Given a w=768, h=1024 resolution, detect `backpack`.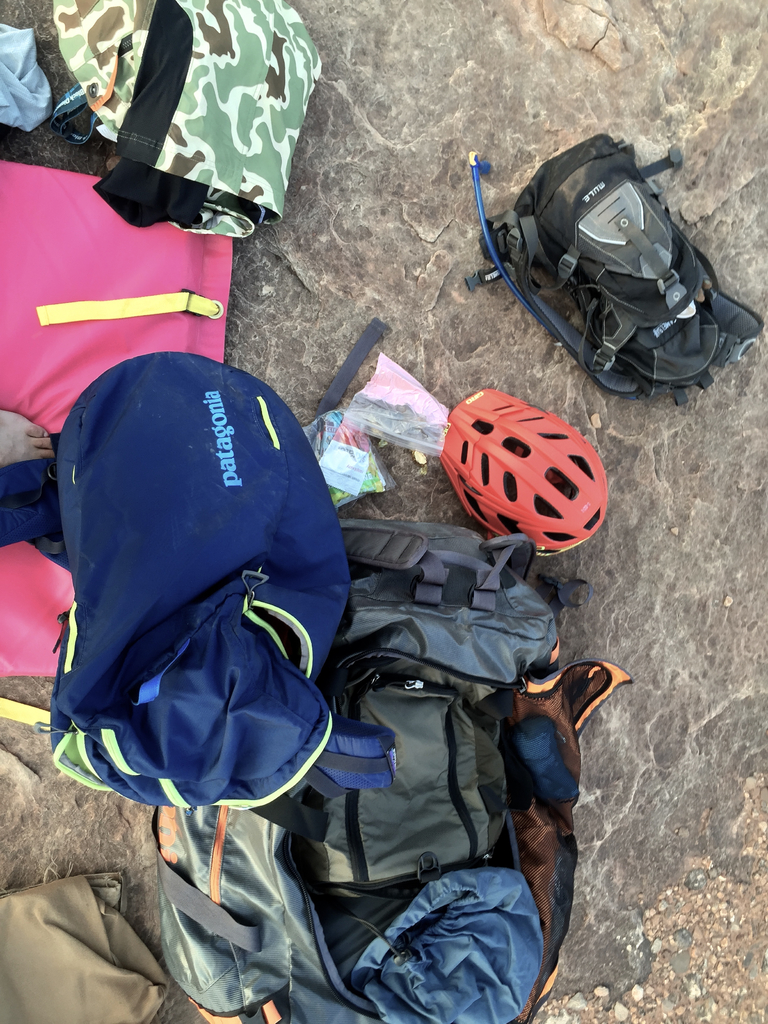
{"left": 0, "top": 351, "right": 420, "bottom": 816}.
